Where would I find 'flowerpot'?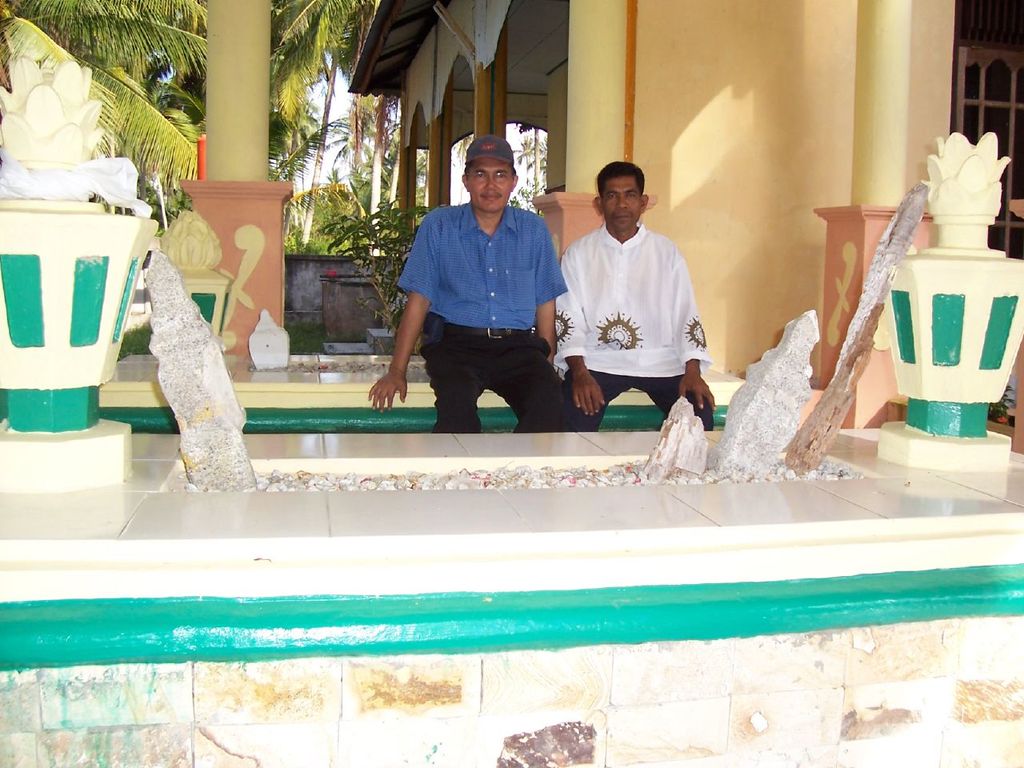
At region(369, 322, 413, 350).
